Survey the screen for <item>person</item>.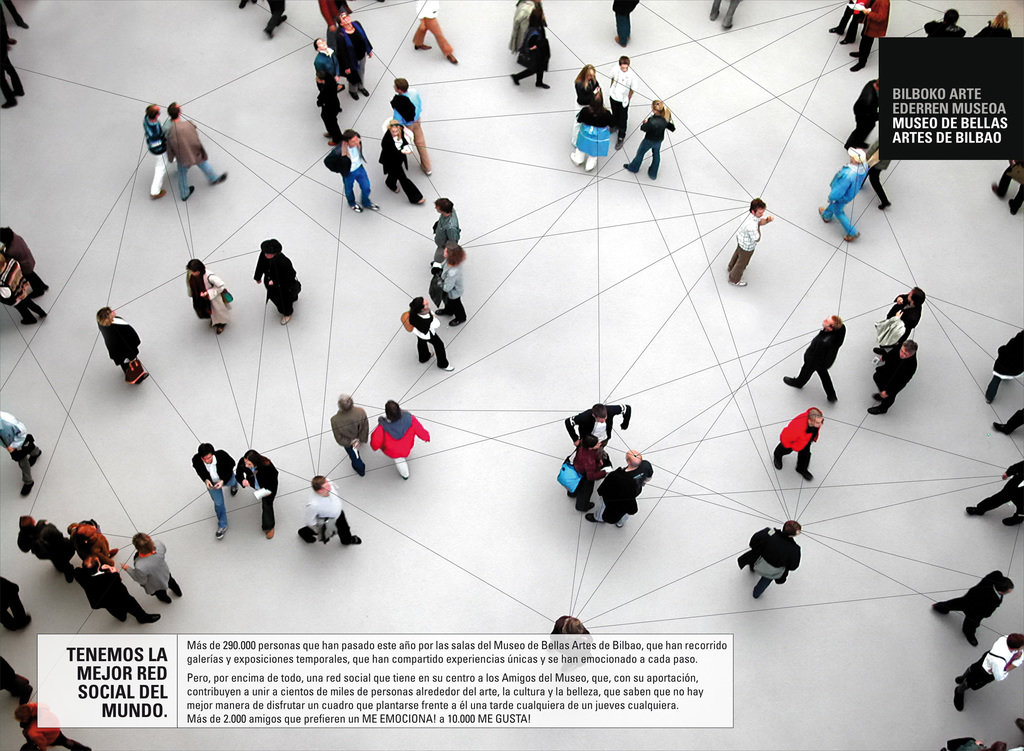
Survey found: 848:0:890:72.
